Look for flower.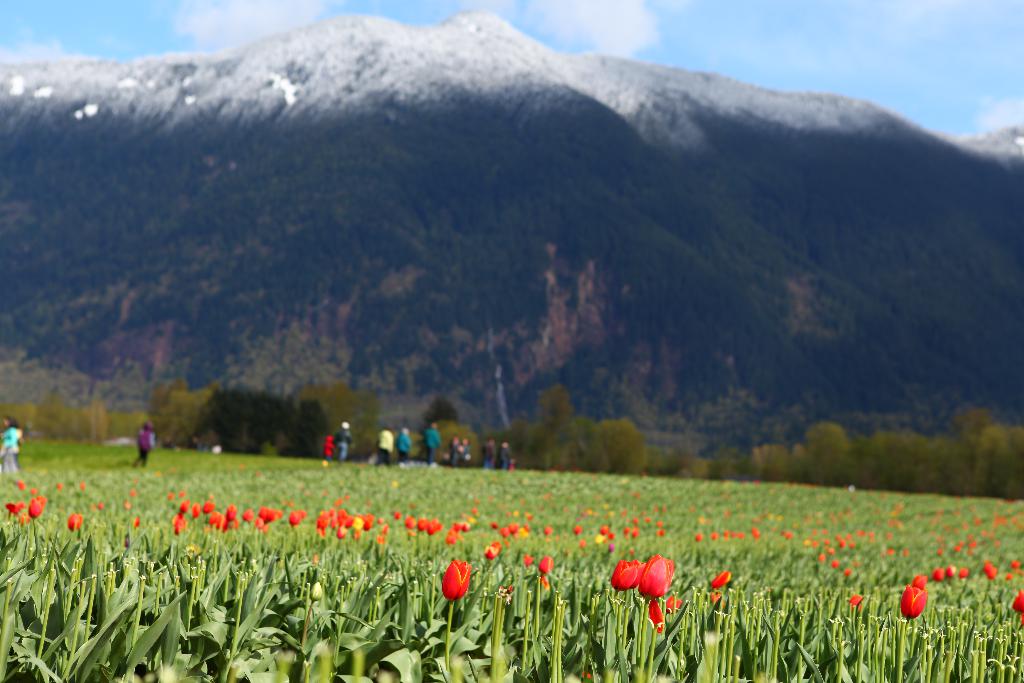
Found: 1015 595 1023 634.
